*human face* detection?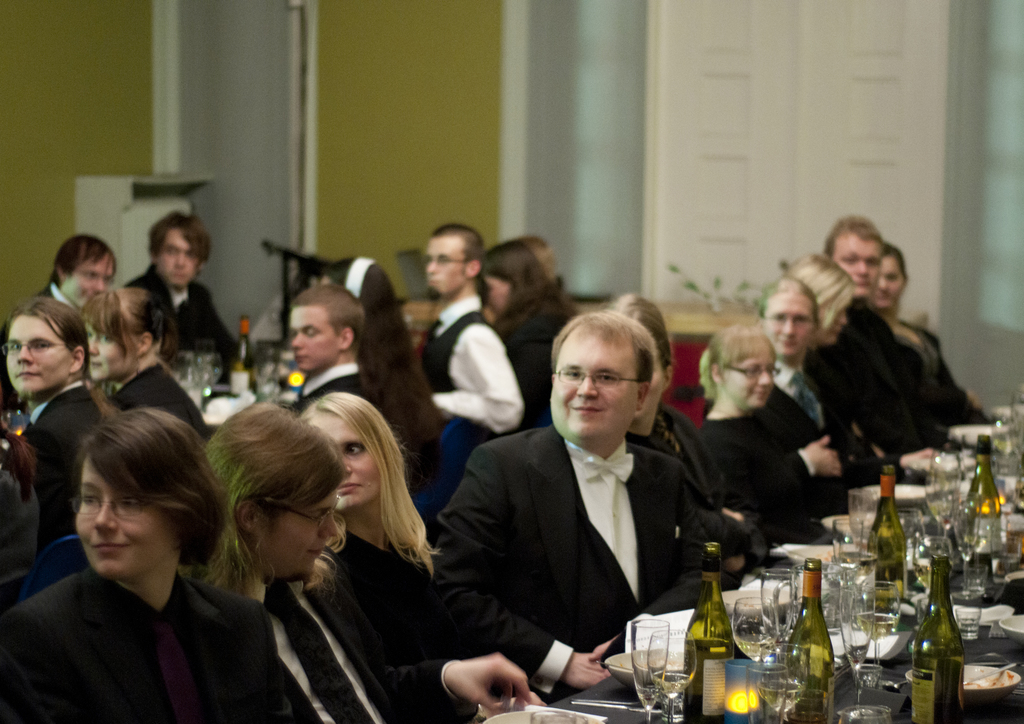
824:306:846:342
